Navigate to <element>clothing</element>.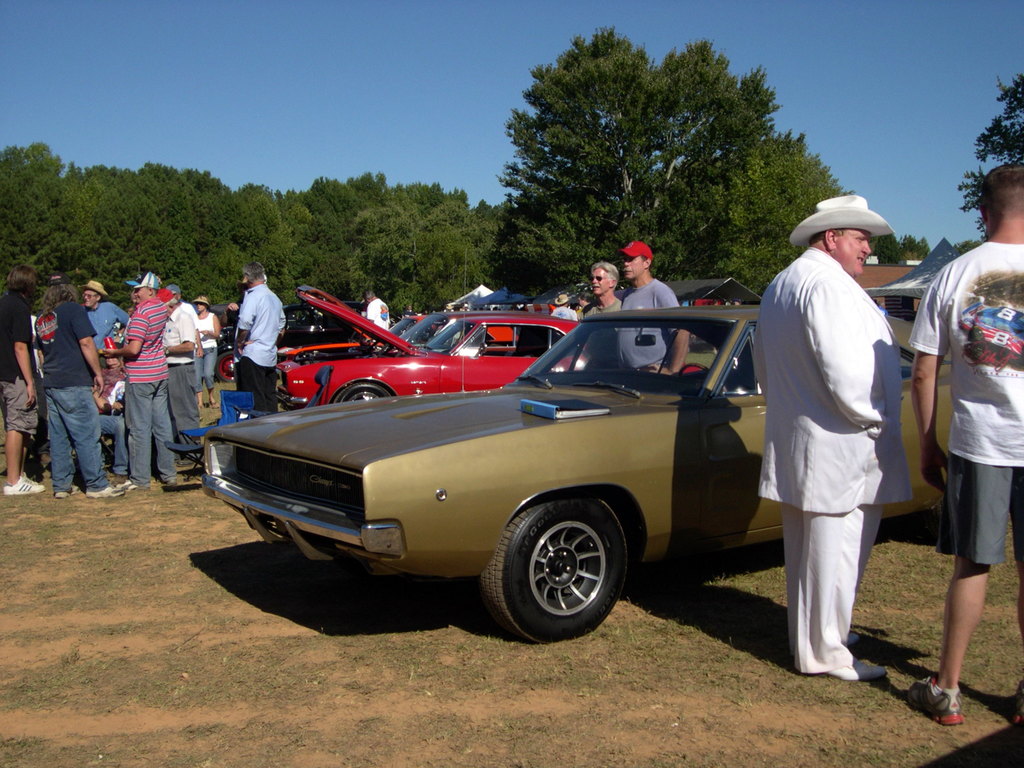
Navigation target: box(161, 307, 194, 437).
